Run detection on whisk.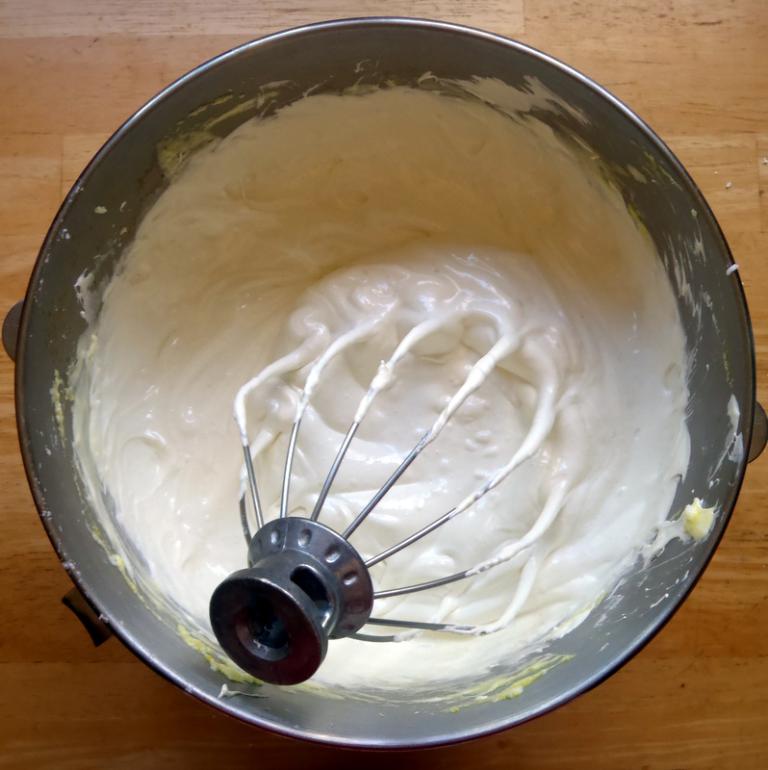
Result: box=[201, 269, 576, 696].
